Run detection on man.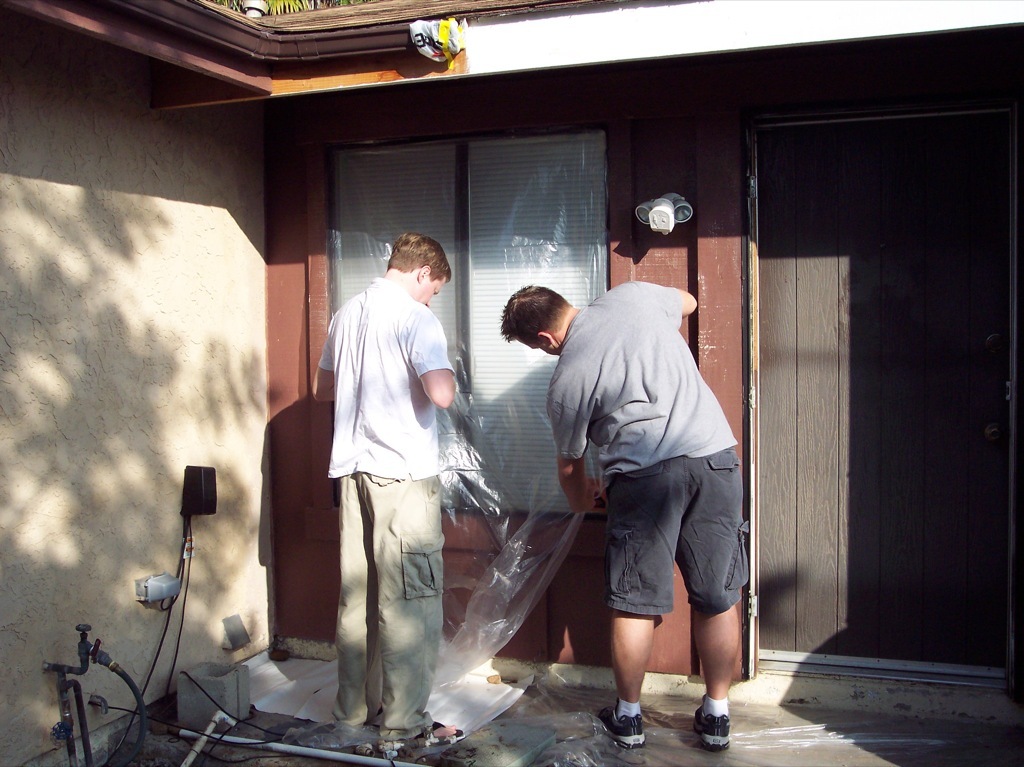
Result: {"left": 309, "top": 233, "right": 463, "bottom": 744}.
